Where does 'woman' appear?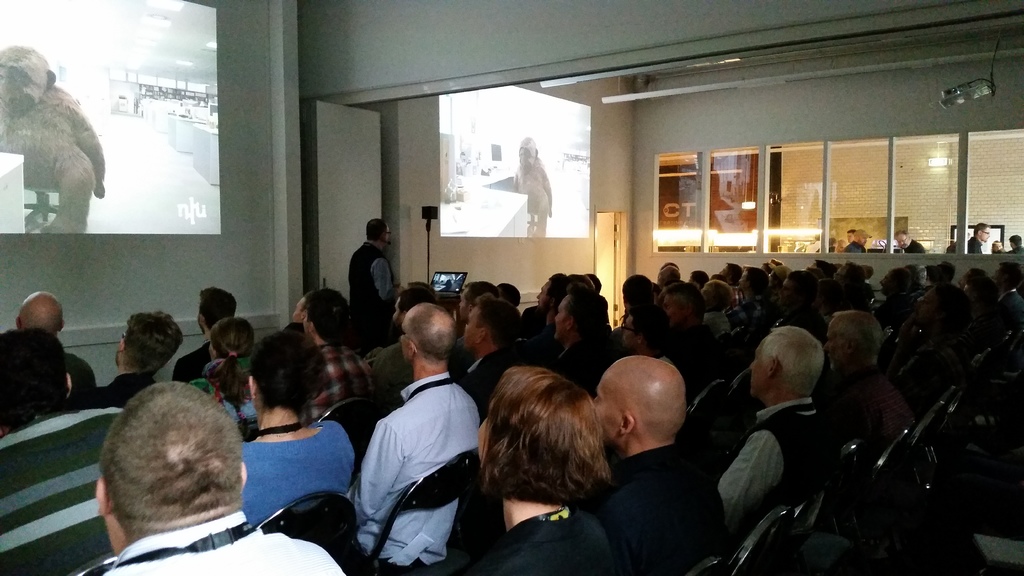
Appears at [x1=240, y1=333, x2=362, y2=524].
